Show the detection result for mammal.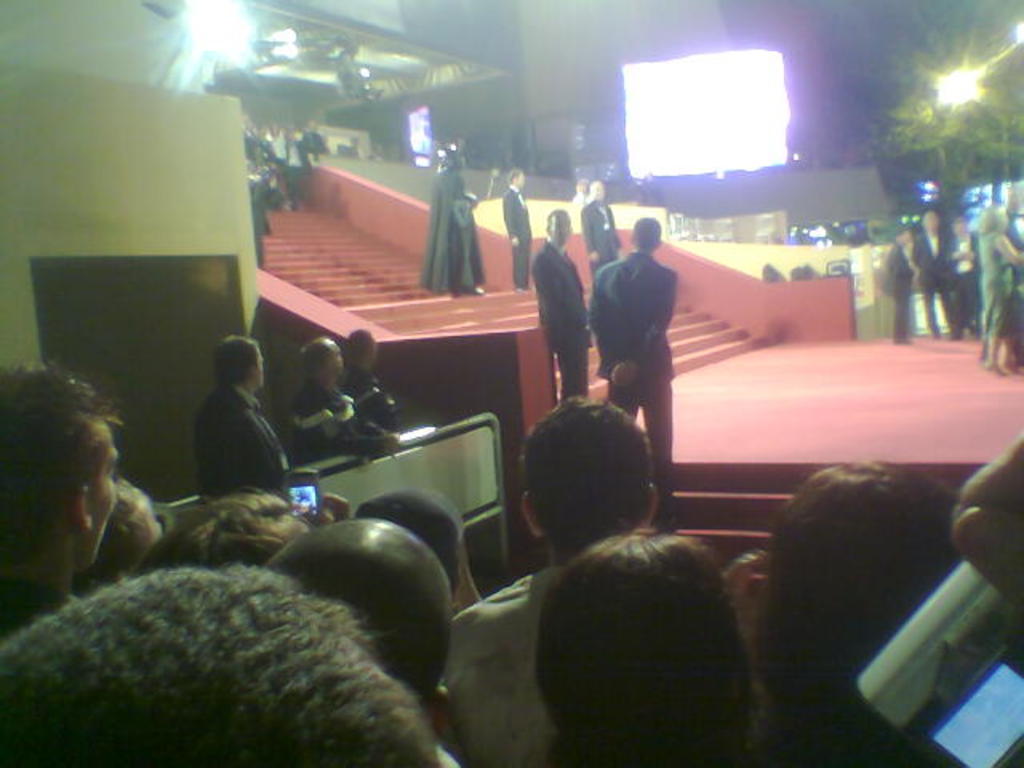
l=138, t=477, r=322, b=579.
